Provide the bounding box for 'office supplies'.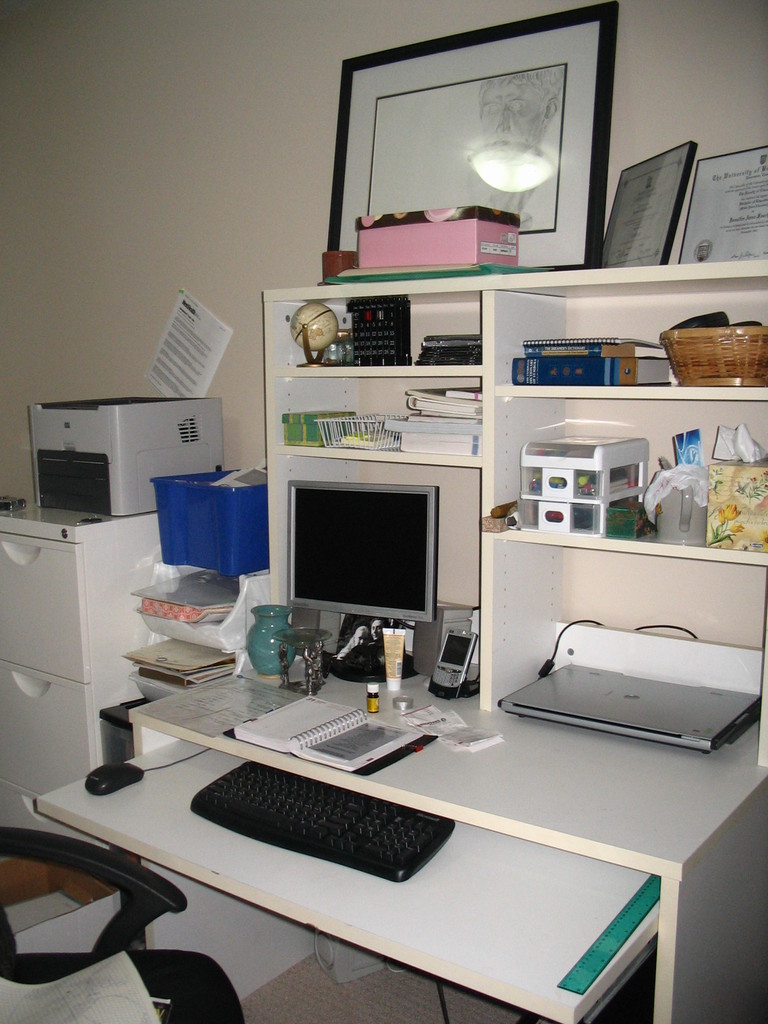
<bbox>671, 143, 763, 259</bbox>.
